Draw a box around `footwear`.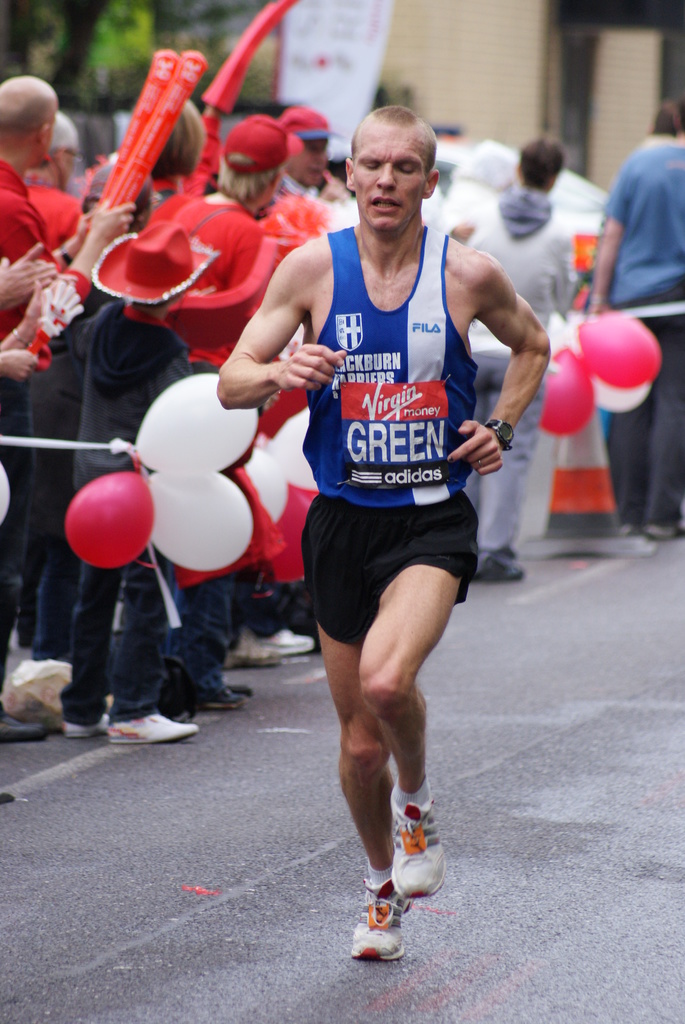
bbox(0, 719, 45, 739).
